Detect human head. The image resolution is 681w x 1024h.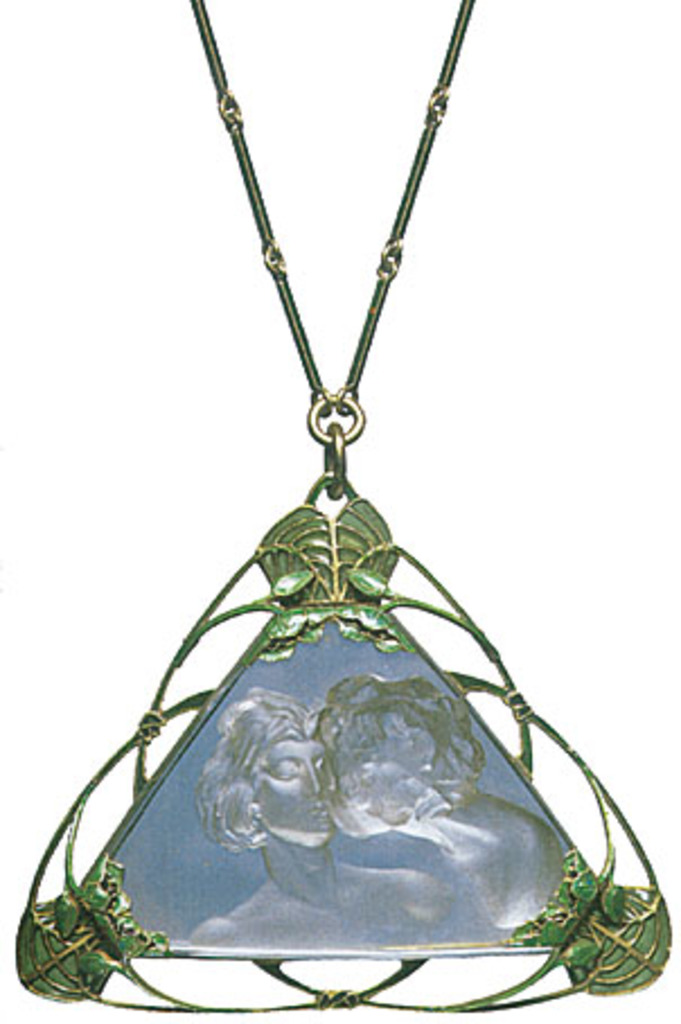
detection(311, 674, 478, 821).
